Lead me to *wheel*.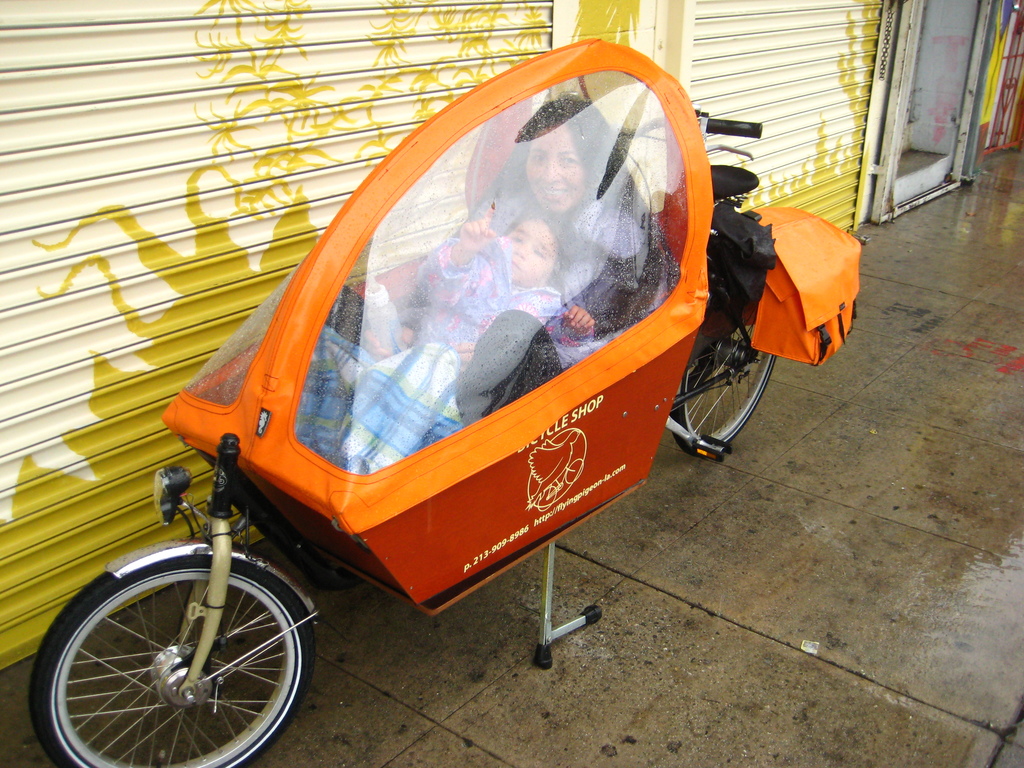
Lead to bbox=[22, 563, 316, 767].
